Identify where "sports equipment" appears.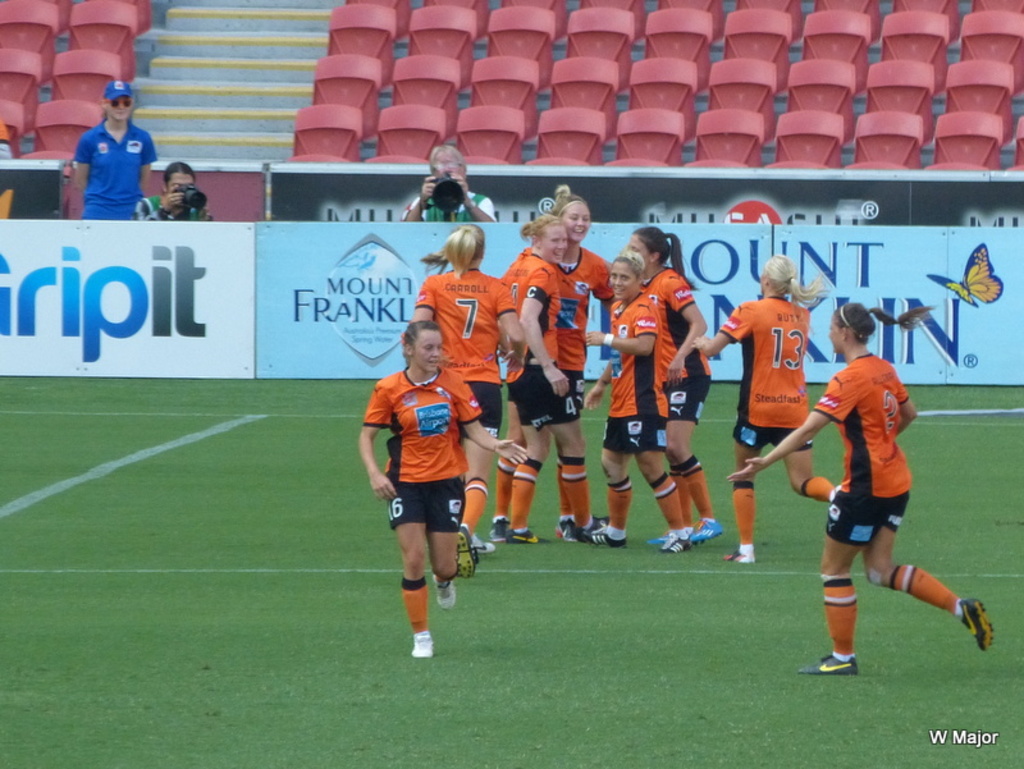
Appears at 795,653,858,678.
